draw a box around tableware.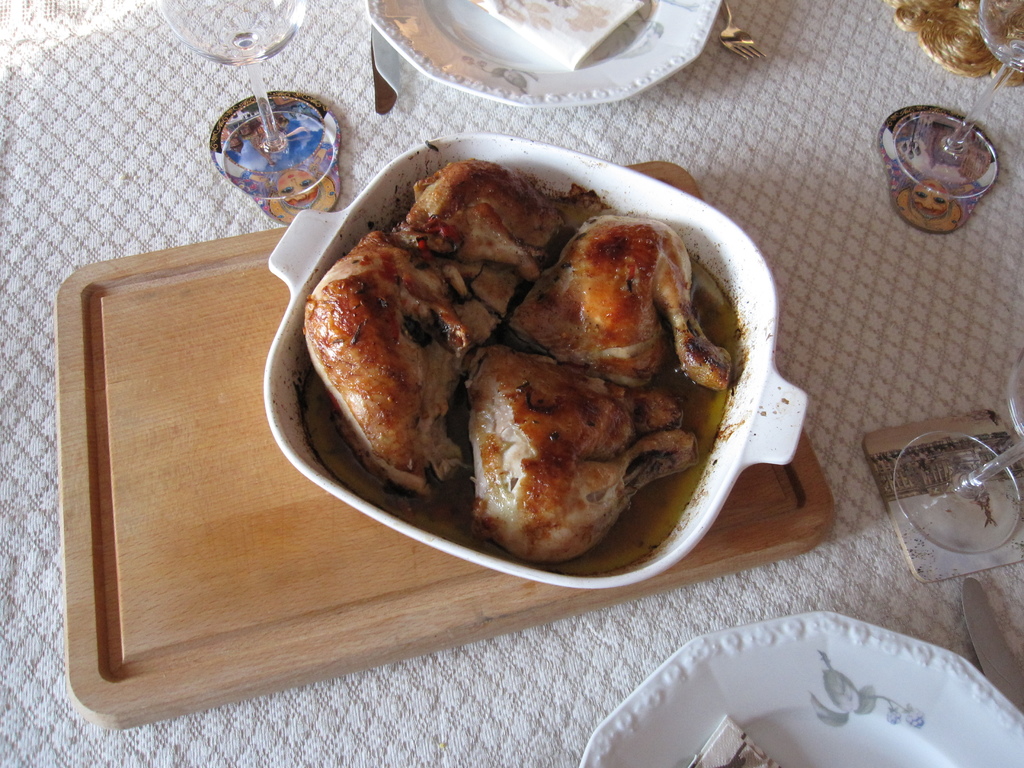
box=[888, 349, 1023, 557].
